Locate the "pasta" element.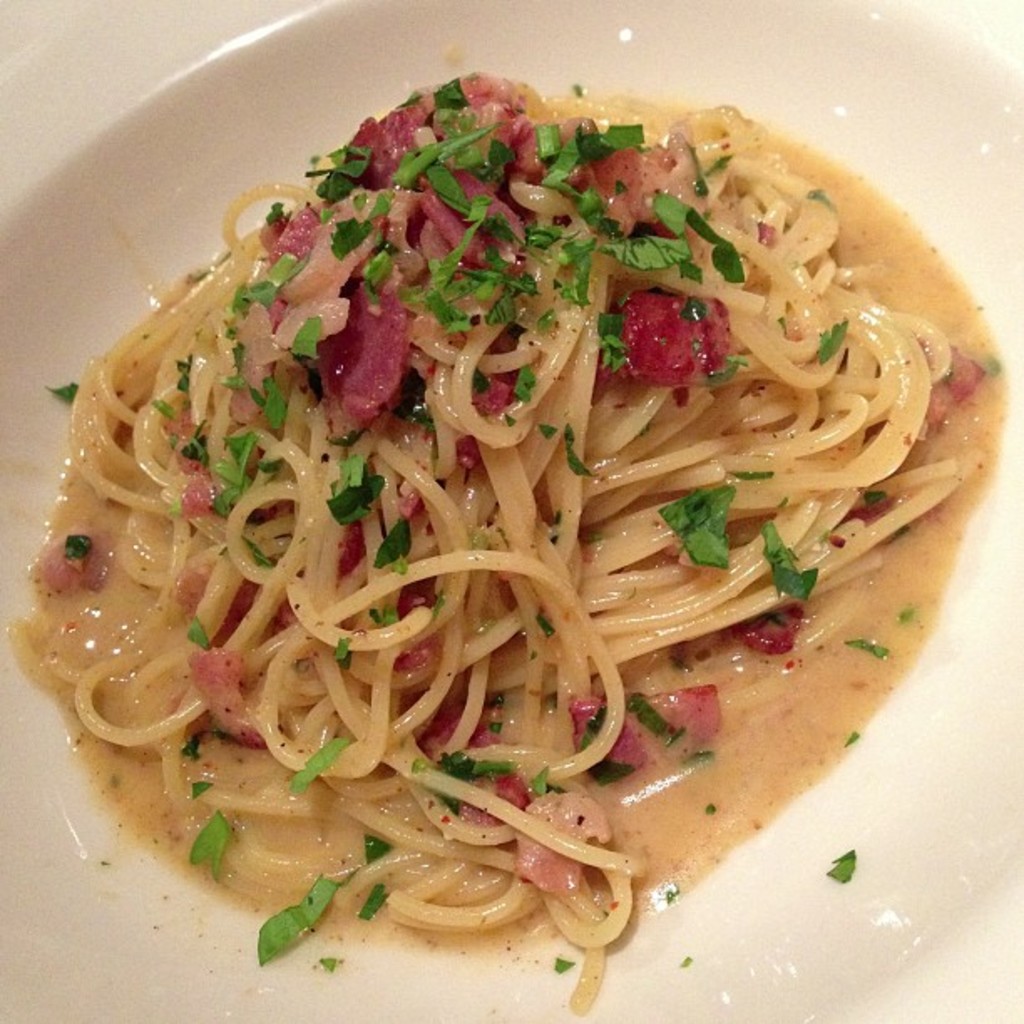
Element bbox: 28/20/982/1002.
